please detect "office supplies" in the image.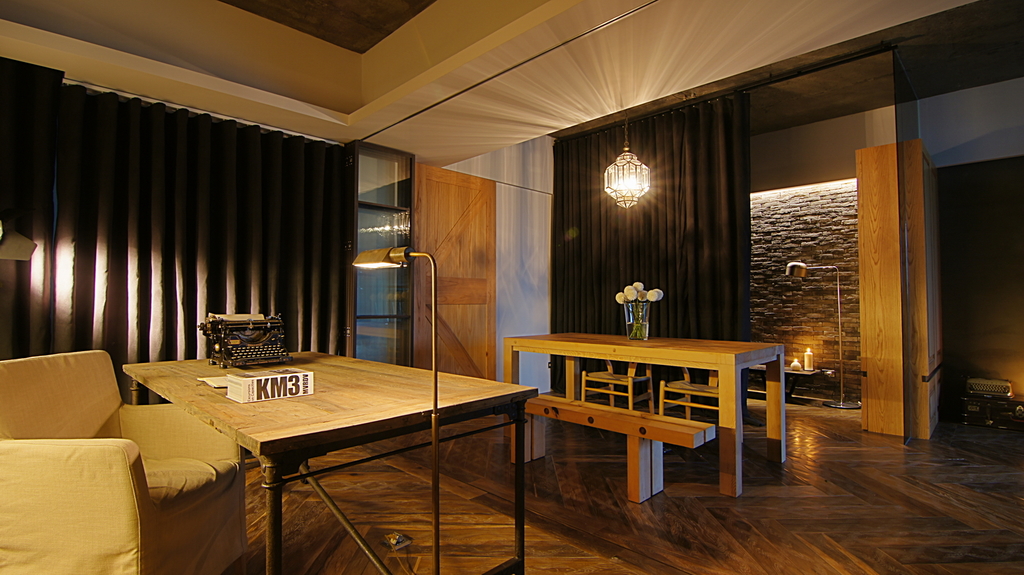
region(614, 281, 662, 336).
